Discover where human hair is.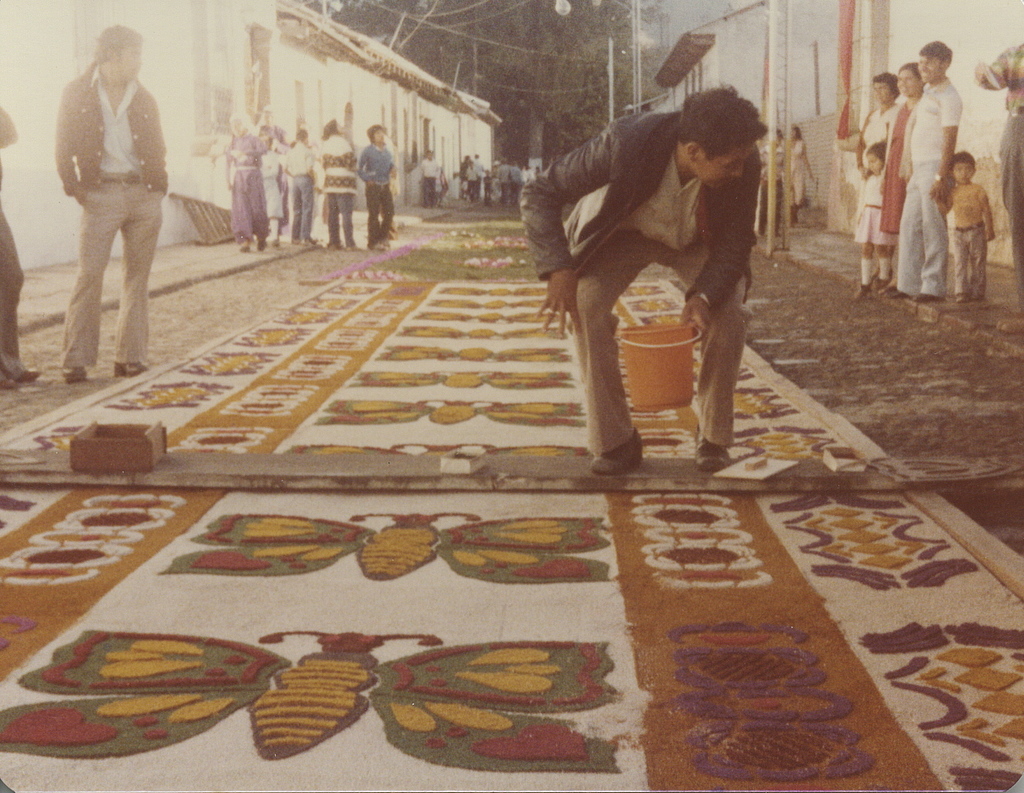
Discovered at [left=319, top=119, right=339, bottom=140].
